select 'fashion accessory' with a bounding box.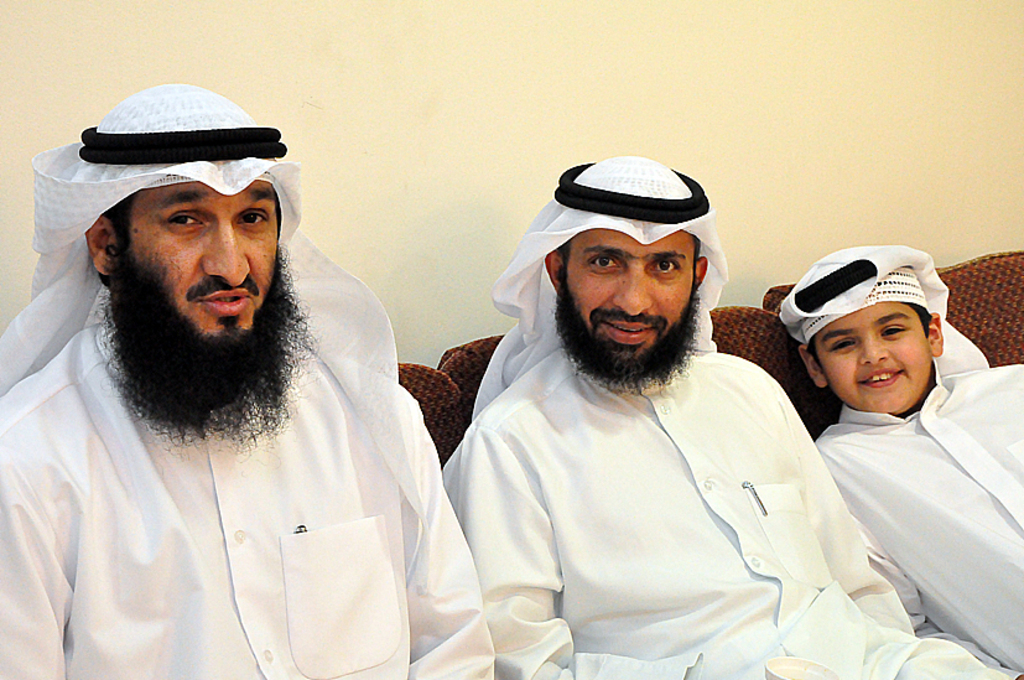
555:160:709:220.
